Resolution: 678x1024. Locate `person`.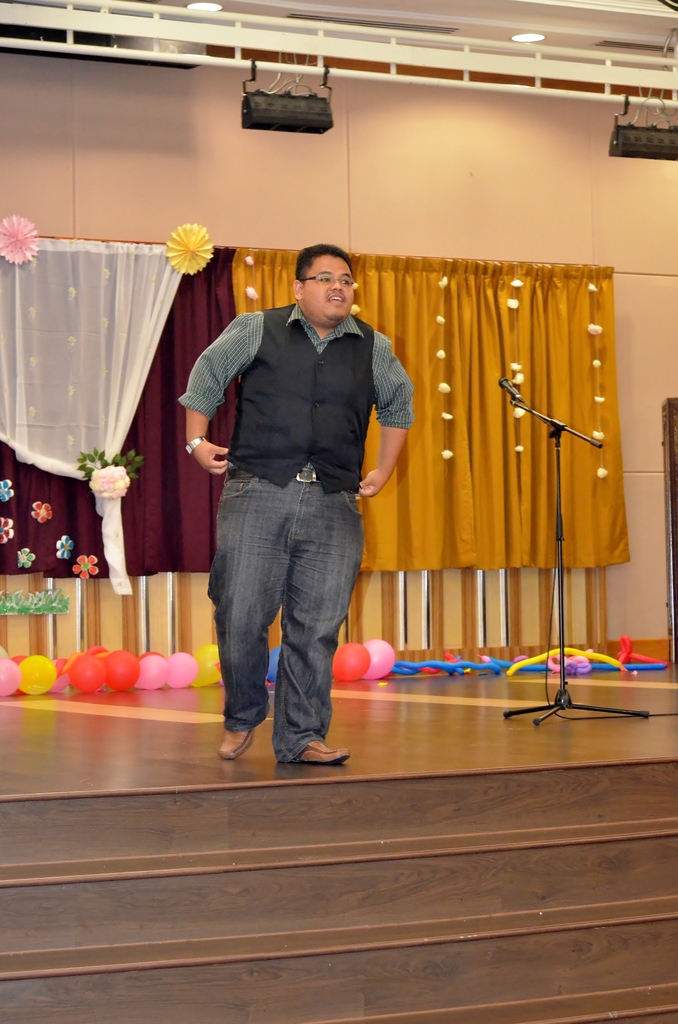
bbox=[208, 233, 402, 756].
